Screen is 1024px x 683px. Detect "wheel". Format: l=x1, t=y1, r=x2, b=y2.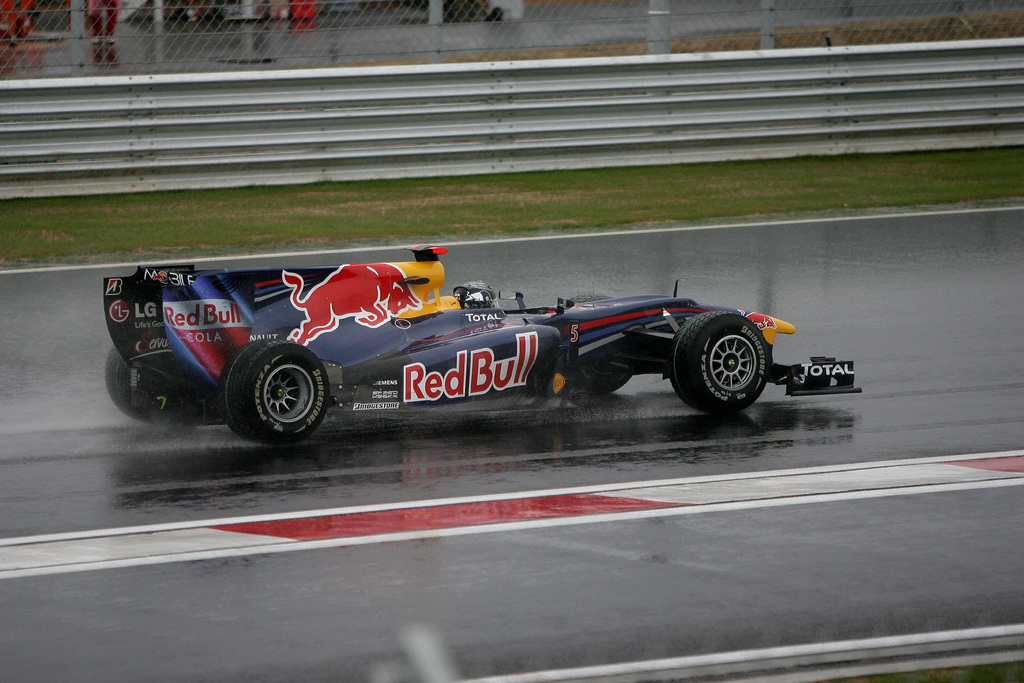
l=107, t=344, r=166, b=421.
